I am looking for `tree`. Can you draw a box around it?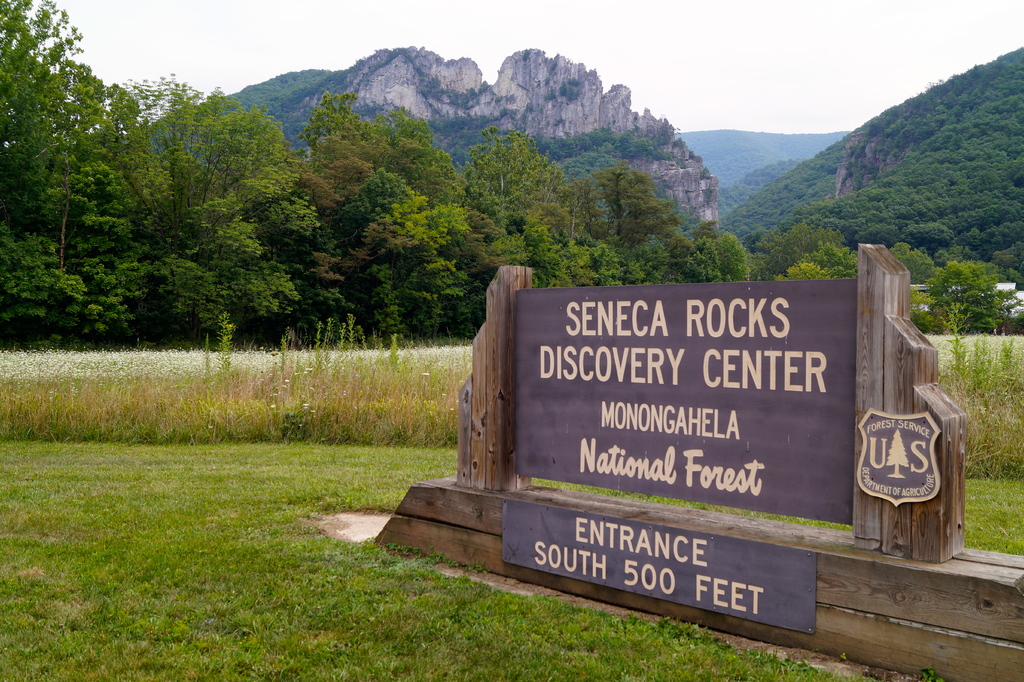
Sure, the bounding box is {"left": 472, "top": 122, "right": 556, "bottom": 243}.
